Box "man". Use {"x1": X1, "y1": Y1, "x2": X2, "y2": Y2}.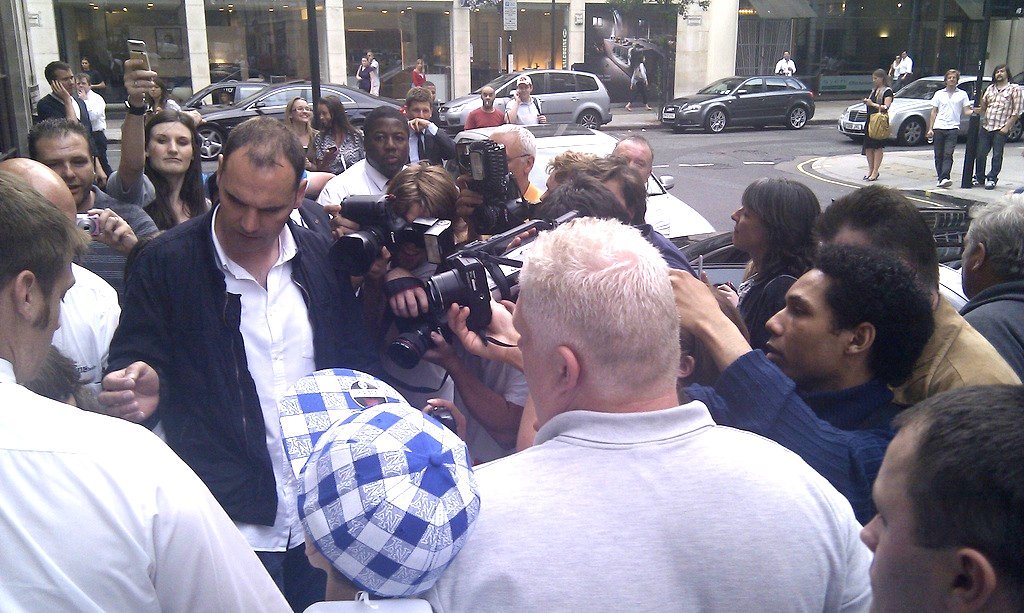
{"x1": 35, "y1": 63, "x2": 89, "y2": 126}.
